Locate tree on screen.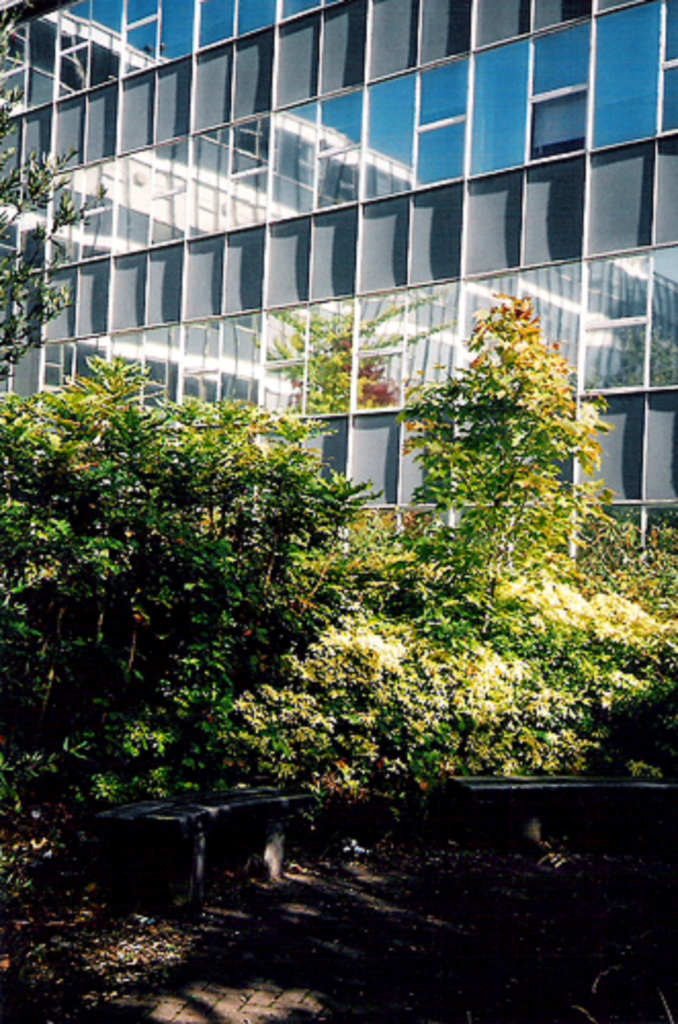
On screen at x1=0, y1=0, x2=125, y2=406.
